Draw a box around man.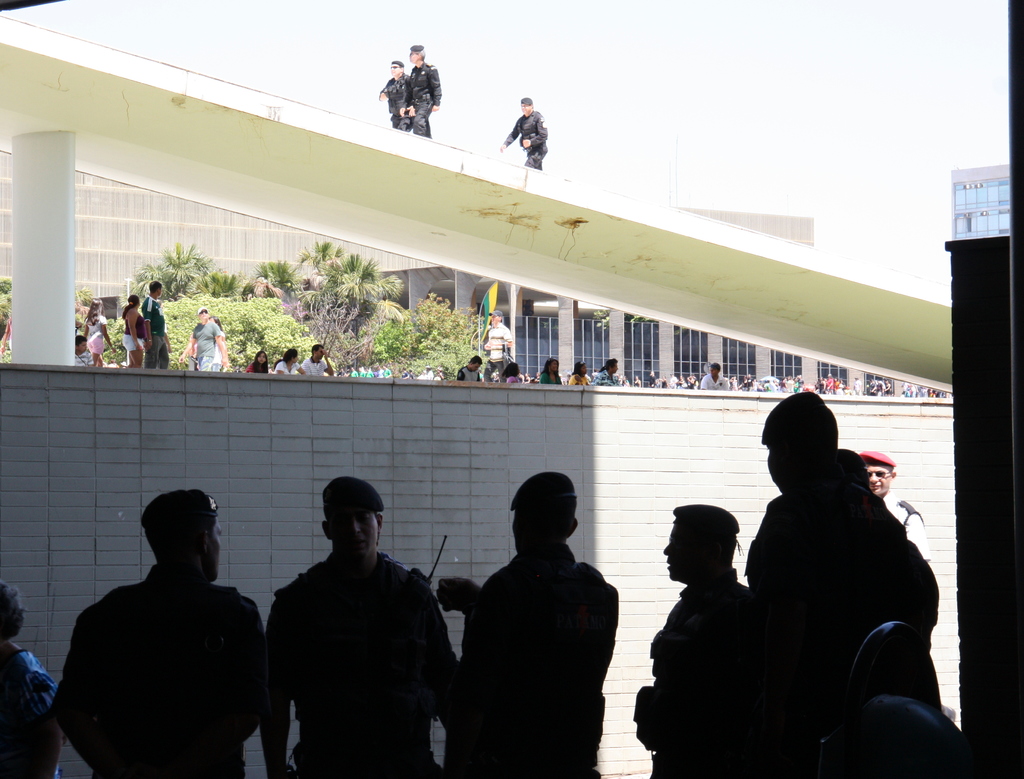
{"left": 493, "top": 88, "right": 552, "bottom": 173}.
